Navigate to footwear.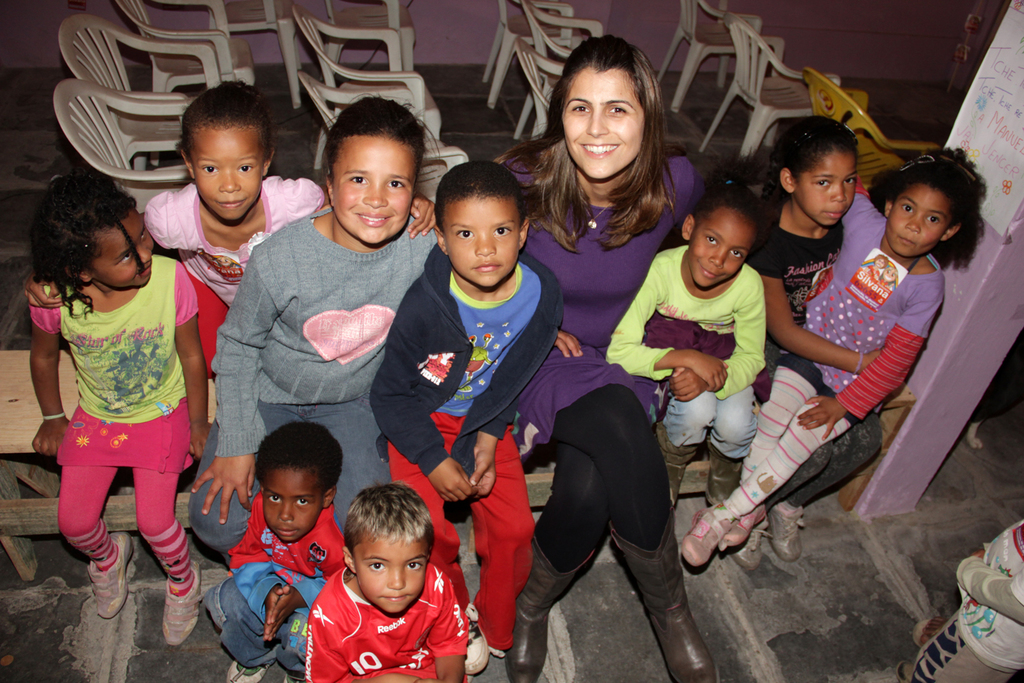
Navigation target: 612, 530, 711, 682.
